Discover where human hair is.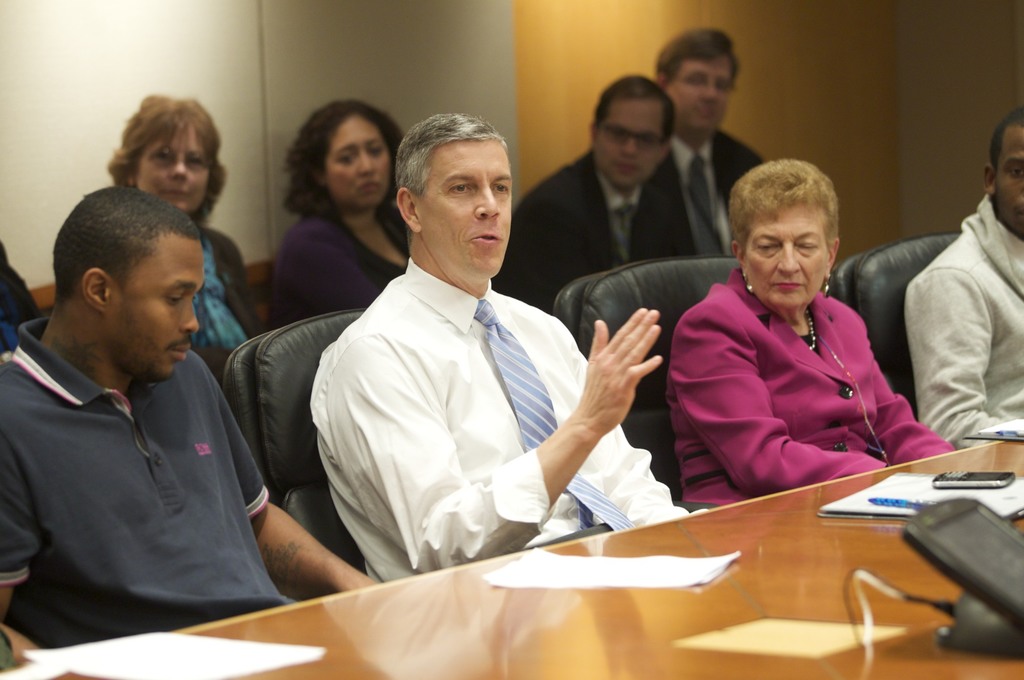
Discovered at bbox(657, 28, 740, 83).
